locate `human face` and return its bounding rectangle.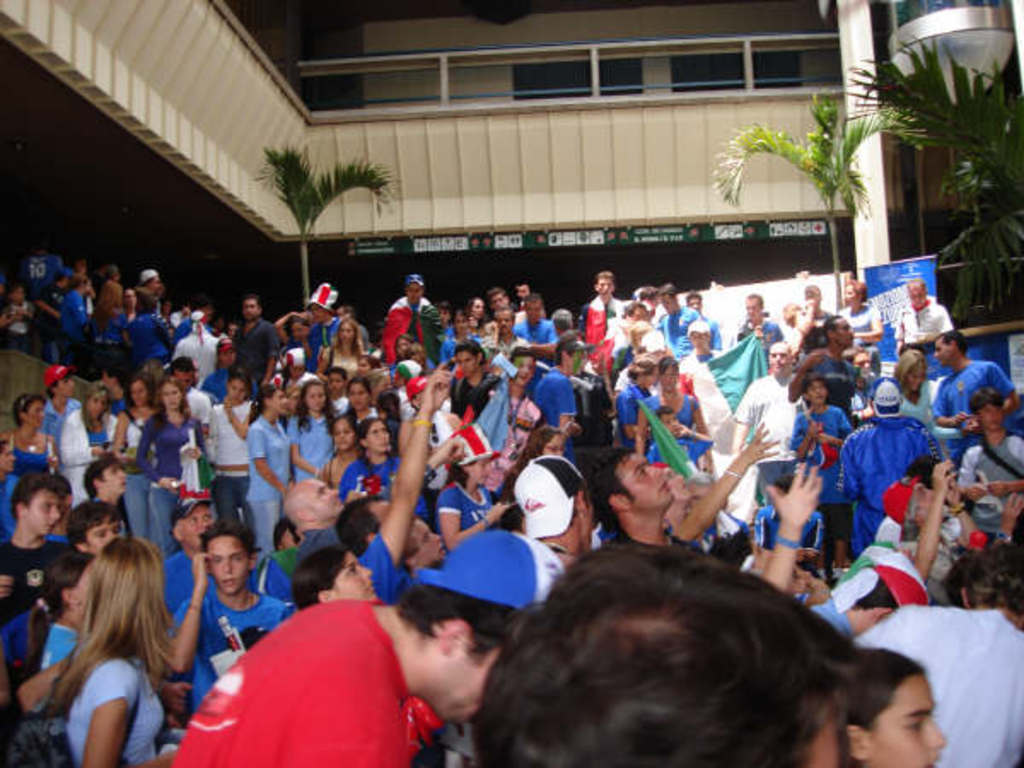
{"x1": 806, "y1": 379, "x2": 824, "y2": 406}.
